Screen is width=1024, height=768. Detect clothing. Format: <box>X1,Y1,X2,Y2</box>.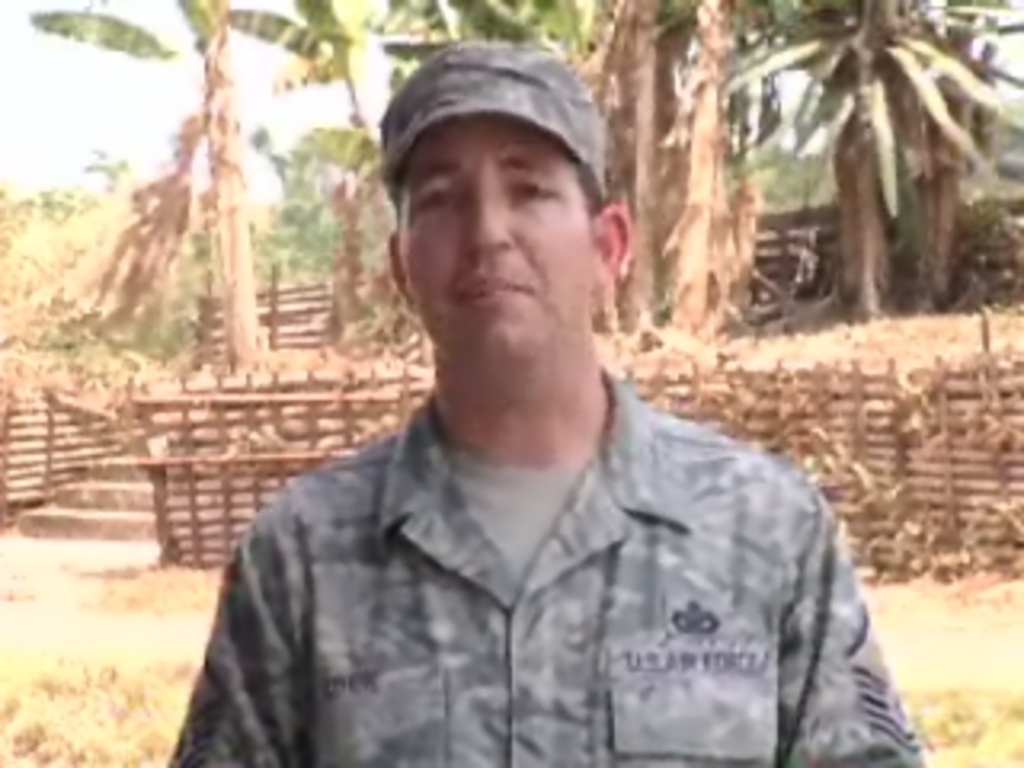
<box>157,358,925,765</box>.
